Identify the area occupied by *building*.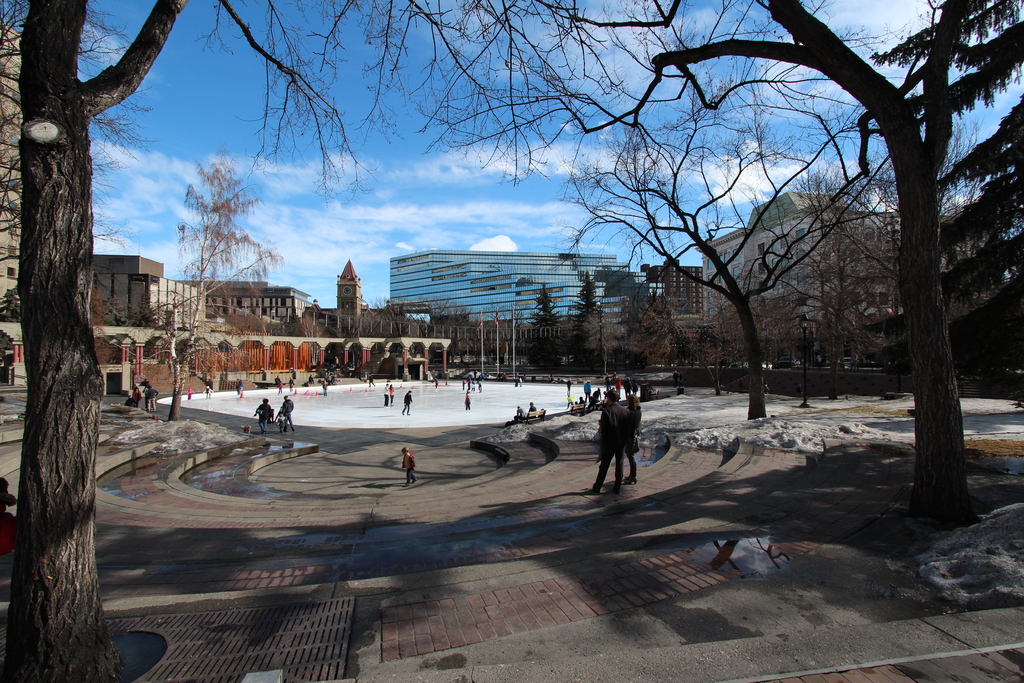
Area: x1=697, y1=191, x2=895, y2=313.
